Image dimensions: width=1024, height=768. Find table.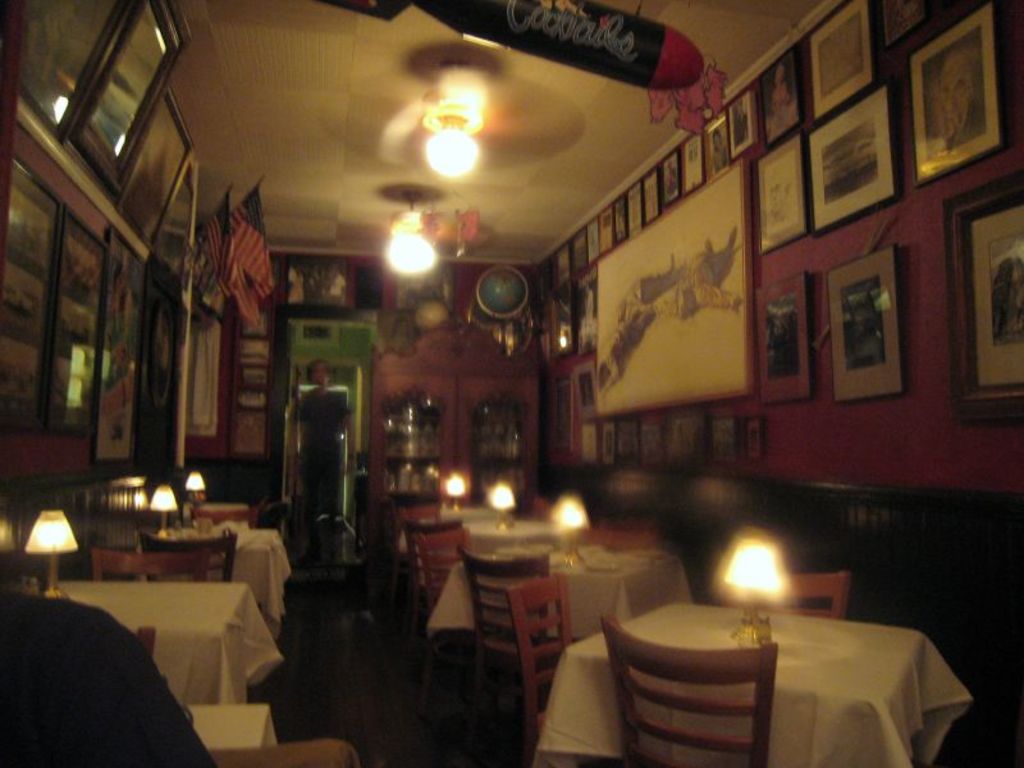
[425, 554, 695, 649].
